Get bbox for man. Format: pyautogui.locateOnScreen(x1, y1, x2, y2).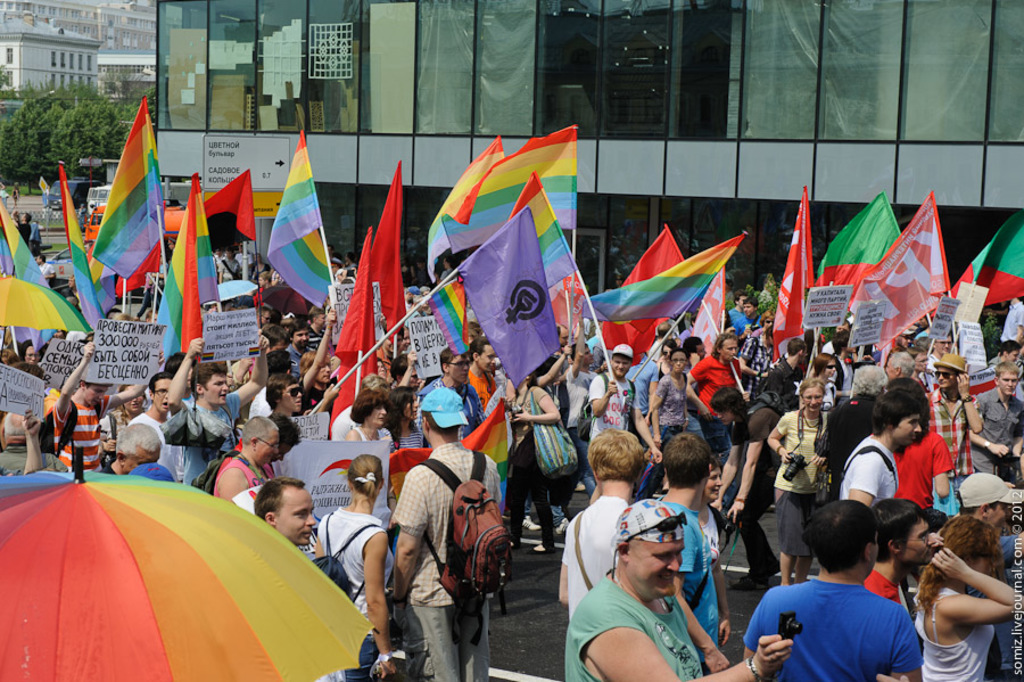
pyautogui.locateOnScreen(263, 376, 312, 422).
